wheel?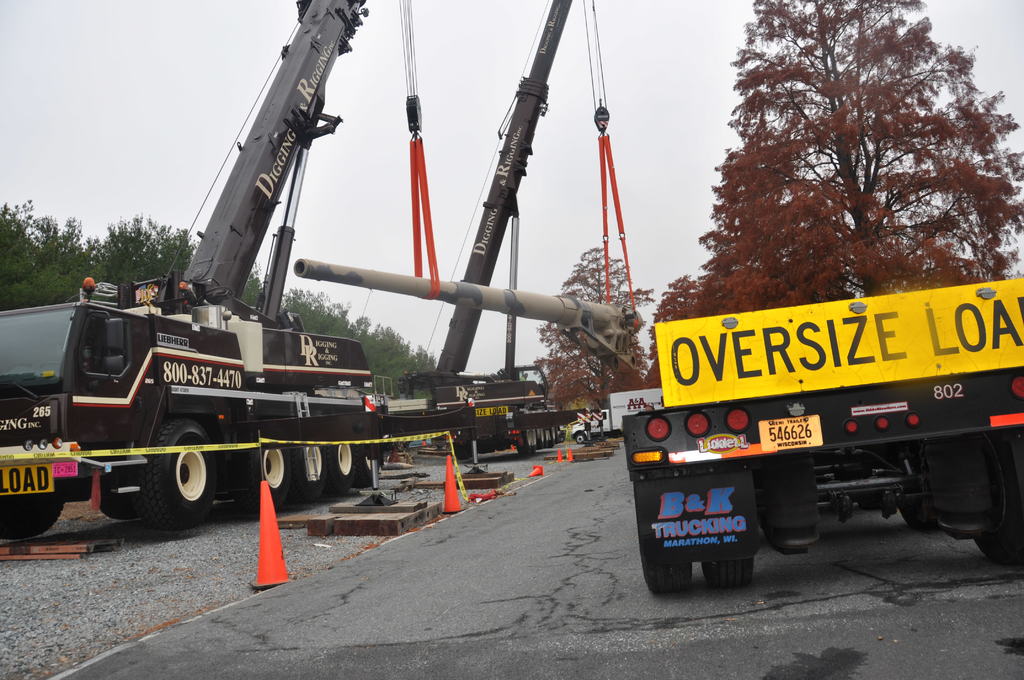
(left=330, top=429, right=359, bottom=490)
